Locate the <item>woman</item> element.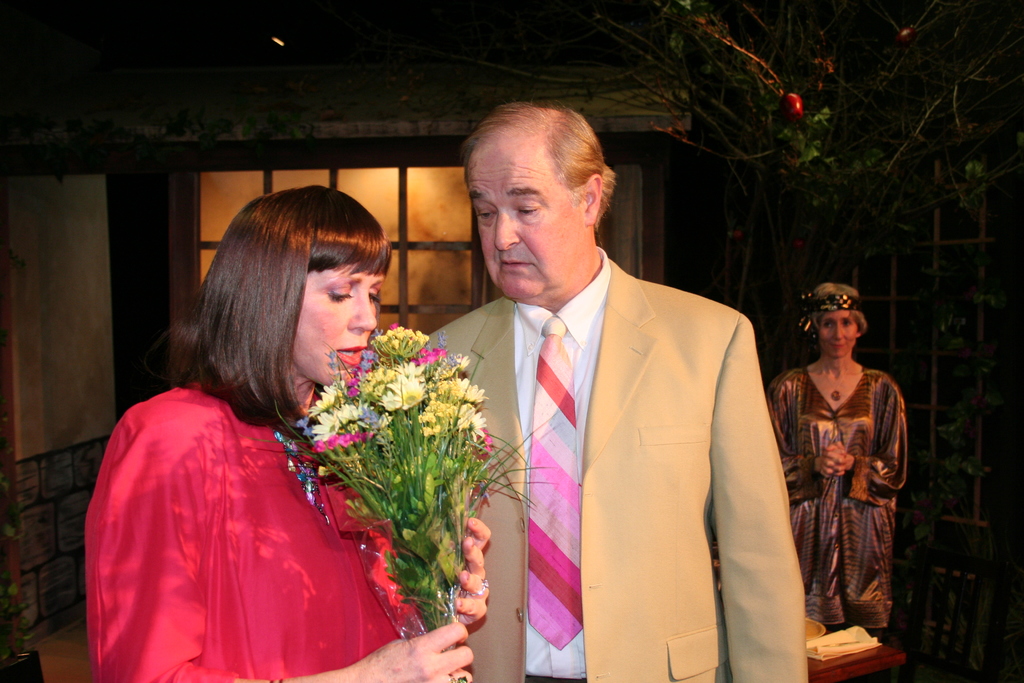
Element bbox: <region>98, 188, 438, 682</region>.
